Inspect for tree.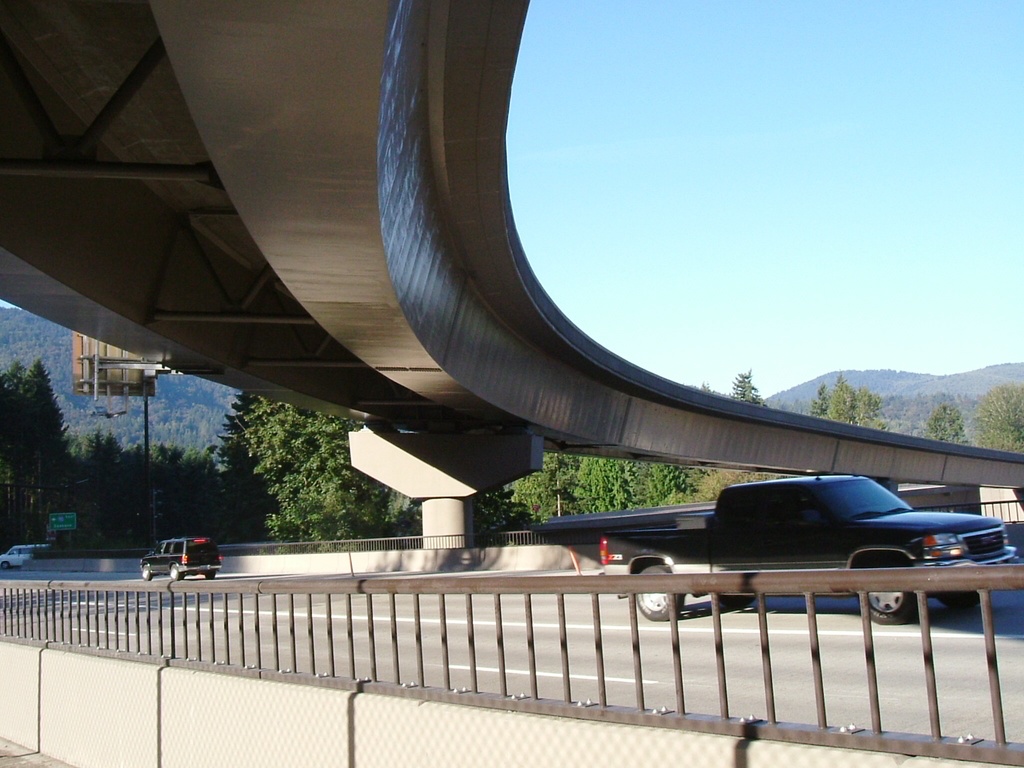
Inspection: [left=698, top=468, right=778, bottom=502].
